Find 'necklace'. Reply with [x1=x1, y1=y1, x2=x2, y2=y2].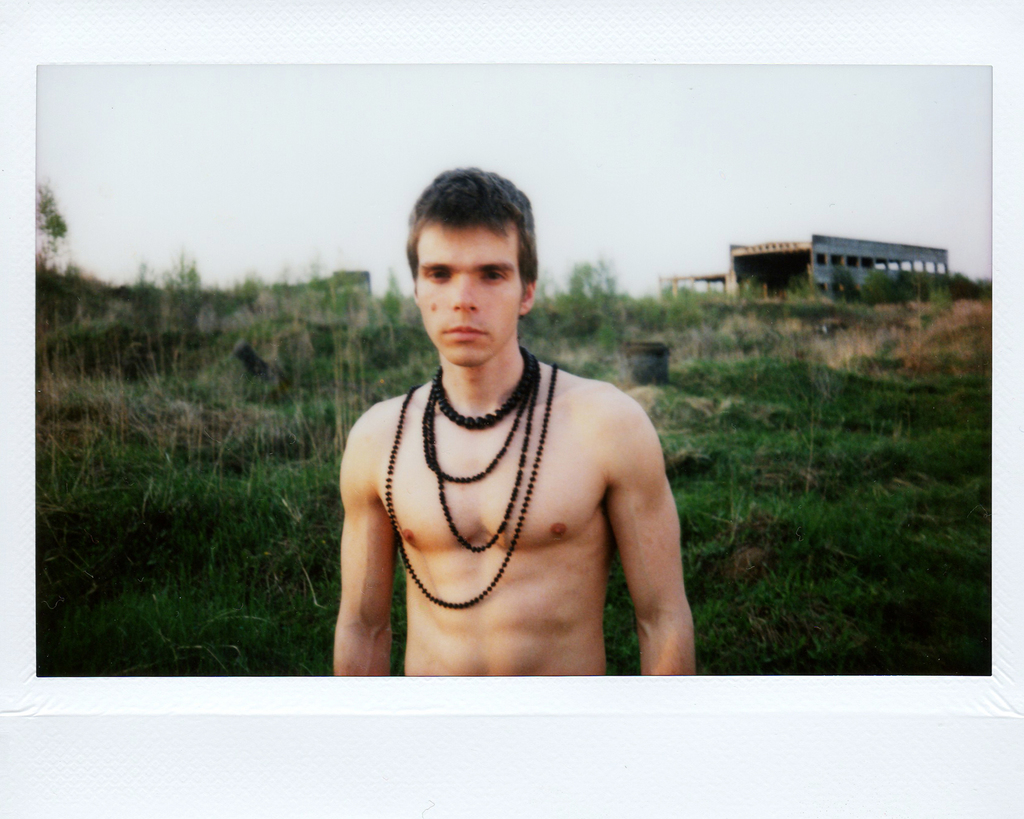
[x1=387, y1=349, x2=556, y2=609].
